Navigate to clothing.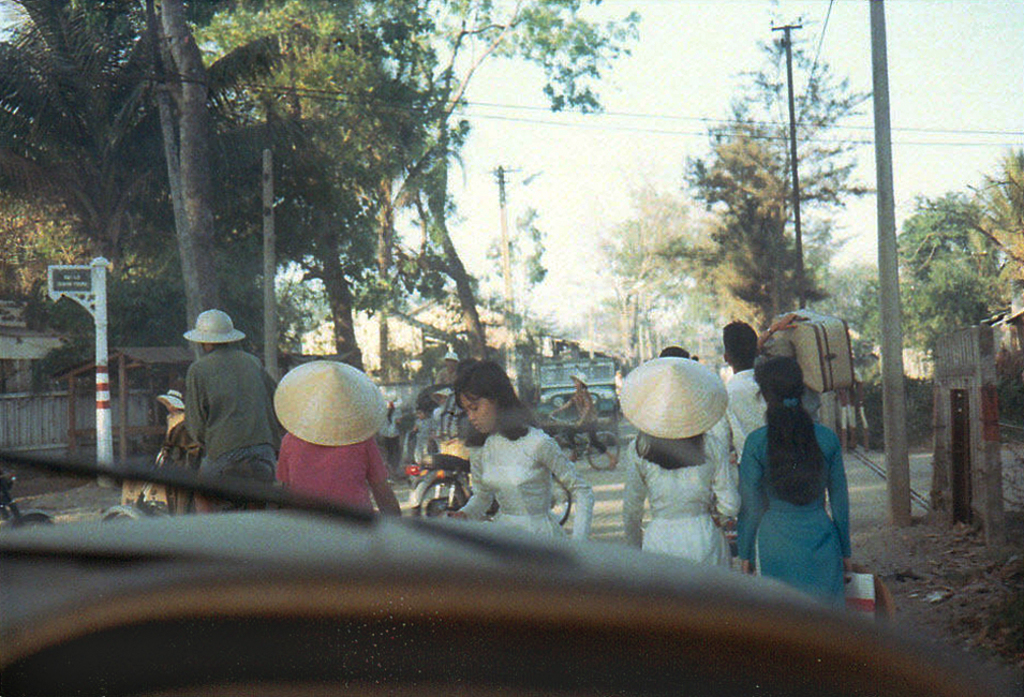
Navigation target: (left=435, top=367, right=452, bottom=384).
